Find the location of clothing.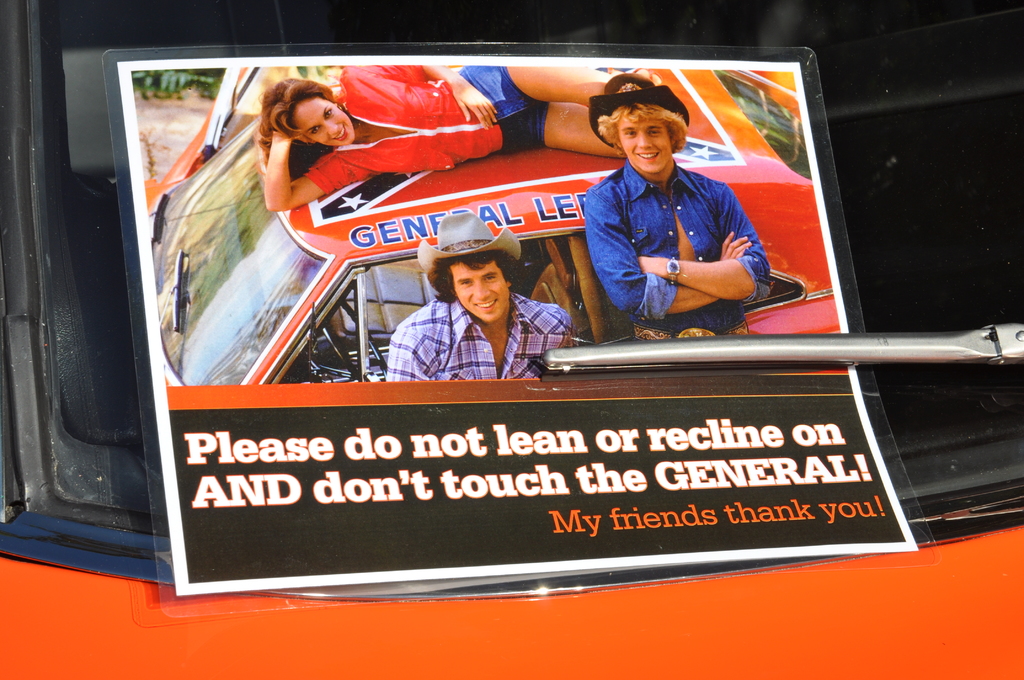
Location: {"x1": 588, "y1": 124, "x2": 792, "y2": 332}.
